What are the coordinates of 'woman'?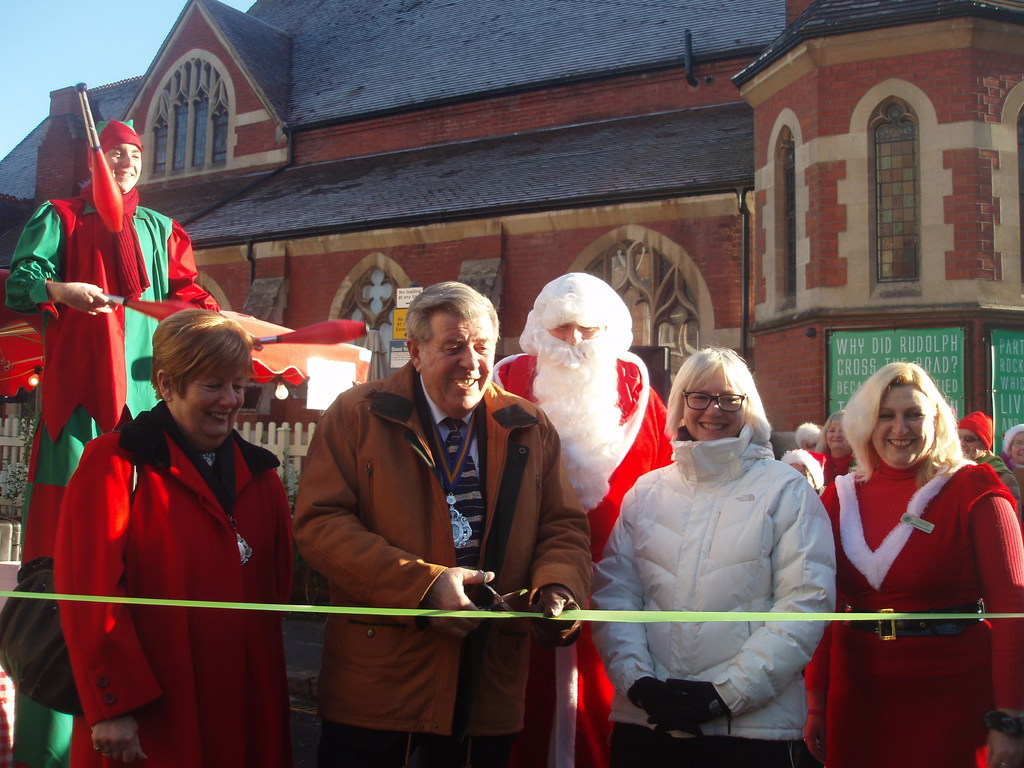
Rect(587, 344, 835, 767).
